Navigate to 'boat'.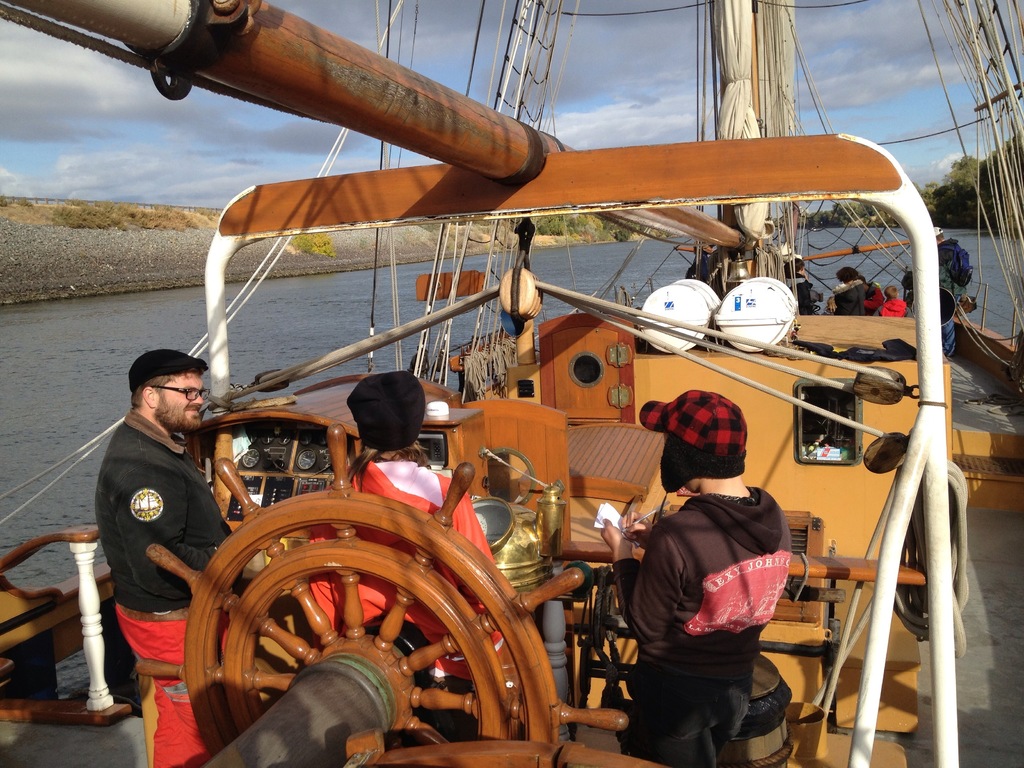
Navigation target: l=24, t=92, r=1023, b=722.
